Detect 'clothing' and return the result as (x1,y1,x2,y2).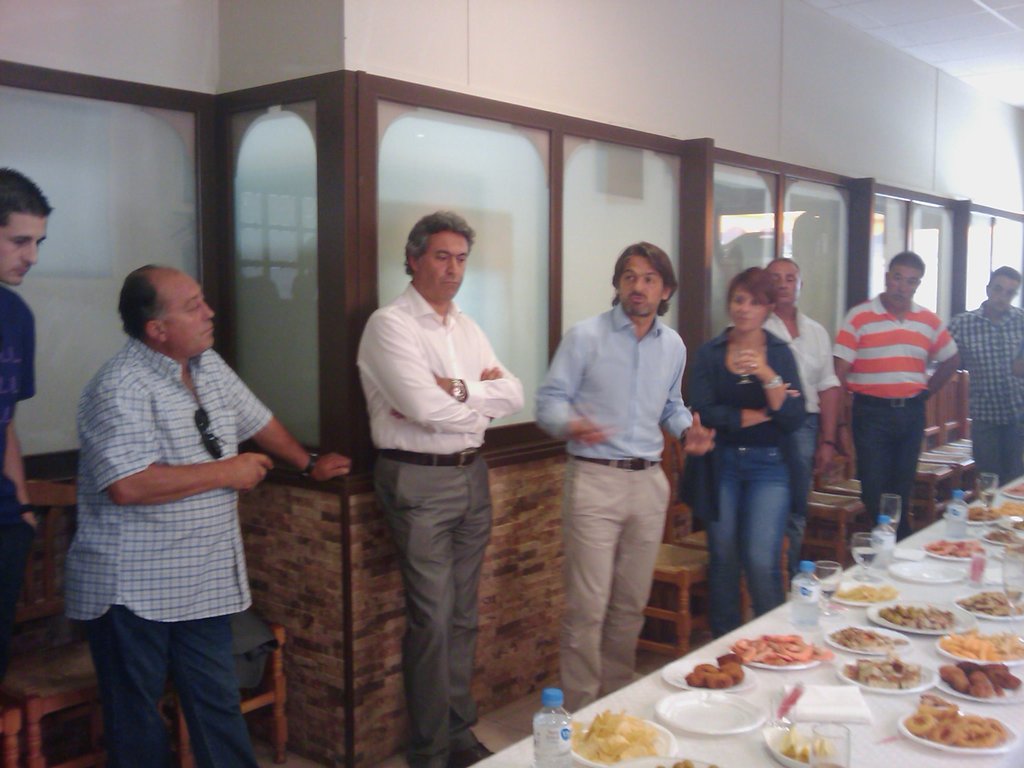
(72,271,290,716).
